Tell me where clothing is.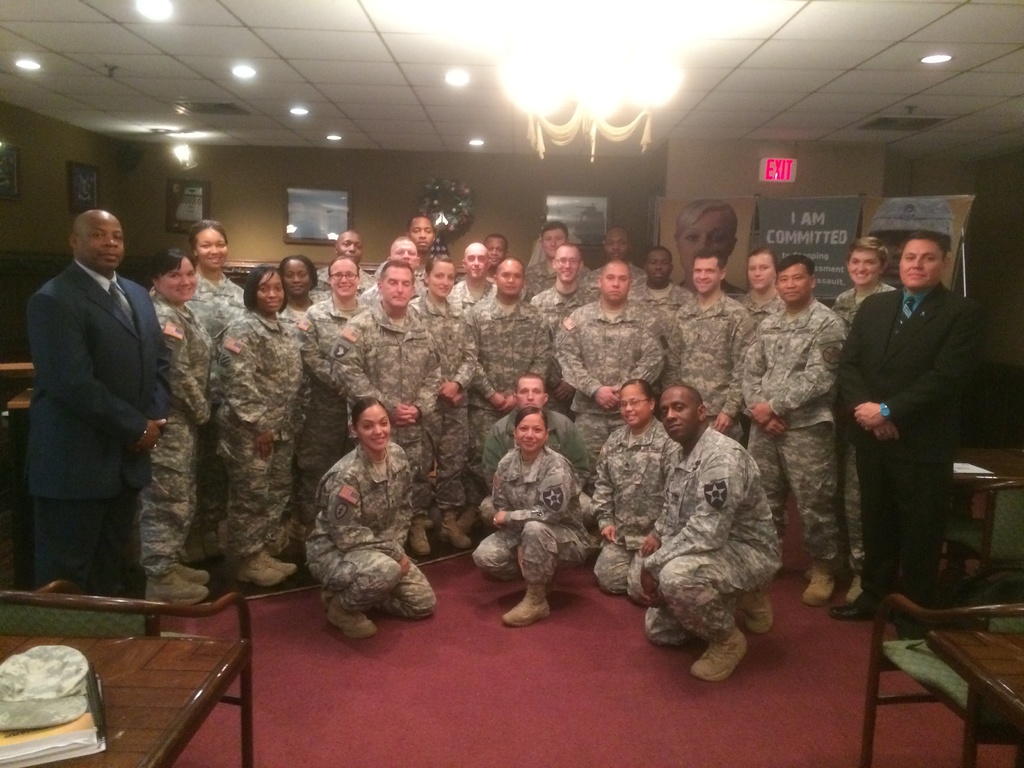
clothing is at 295 283 362 460.
